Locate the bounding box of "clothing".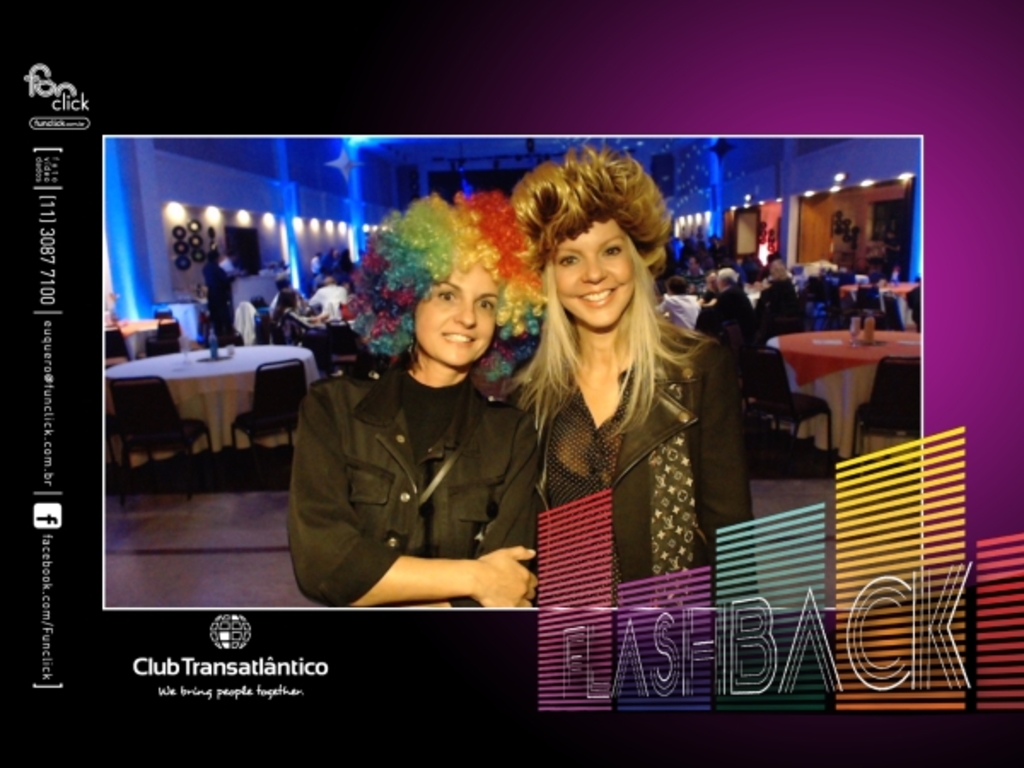
Bounding box: 696, 283, 749, 341.
